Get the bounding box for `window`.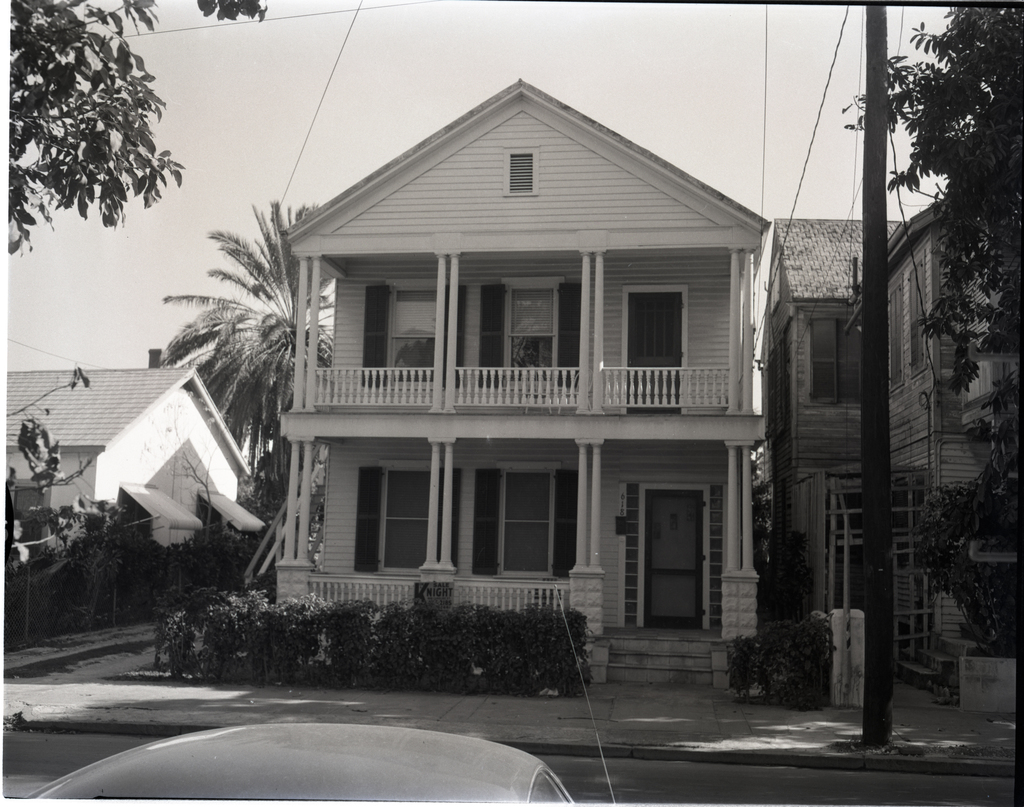
{"x1": 908, "y1": 260, "x2": 927, "y2": 376}.
